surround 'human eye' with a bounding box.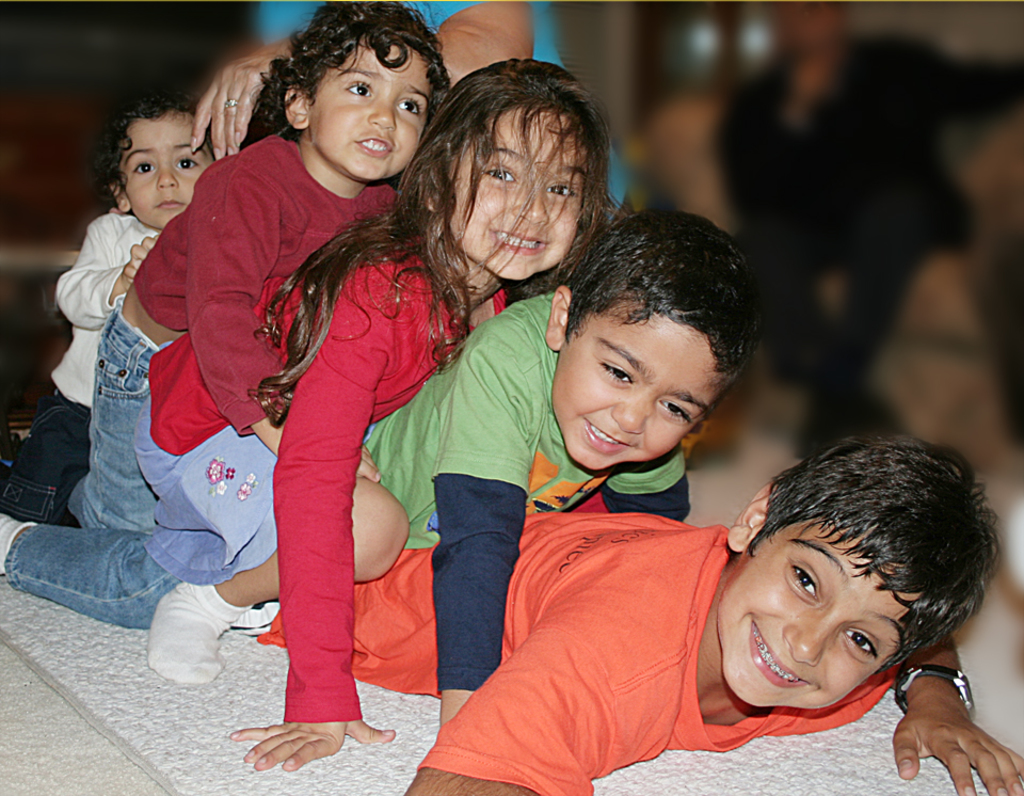
BBox(545, 177, 579, 201).
